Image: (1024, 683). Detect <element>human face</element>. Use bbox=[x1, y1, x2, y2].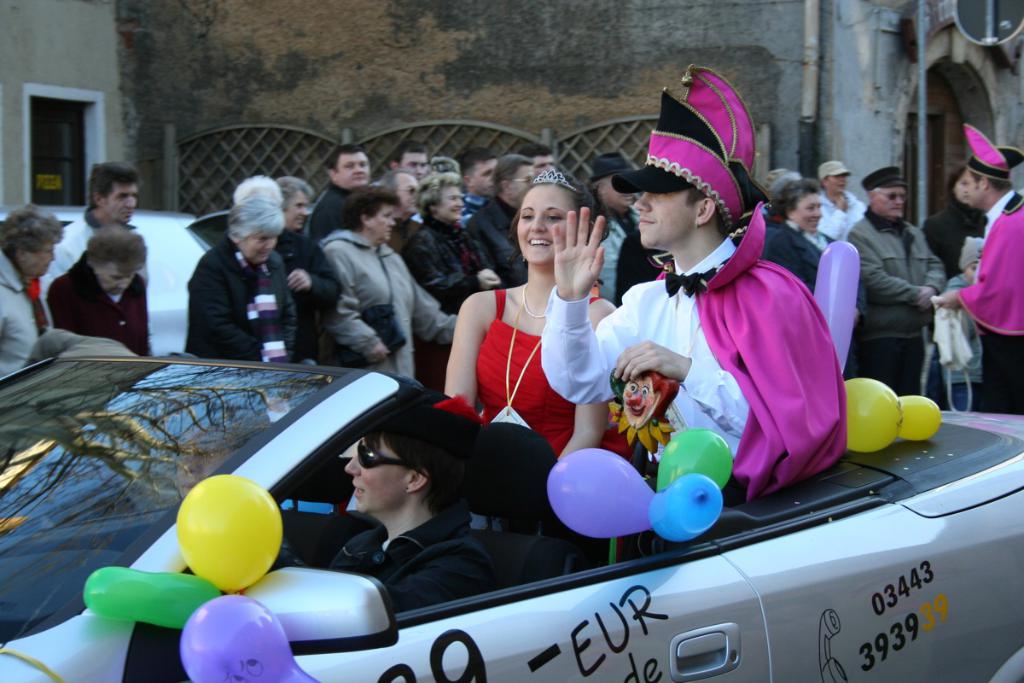
bbox=[92, 257, 134, 298].
